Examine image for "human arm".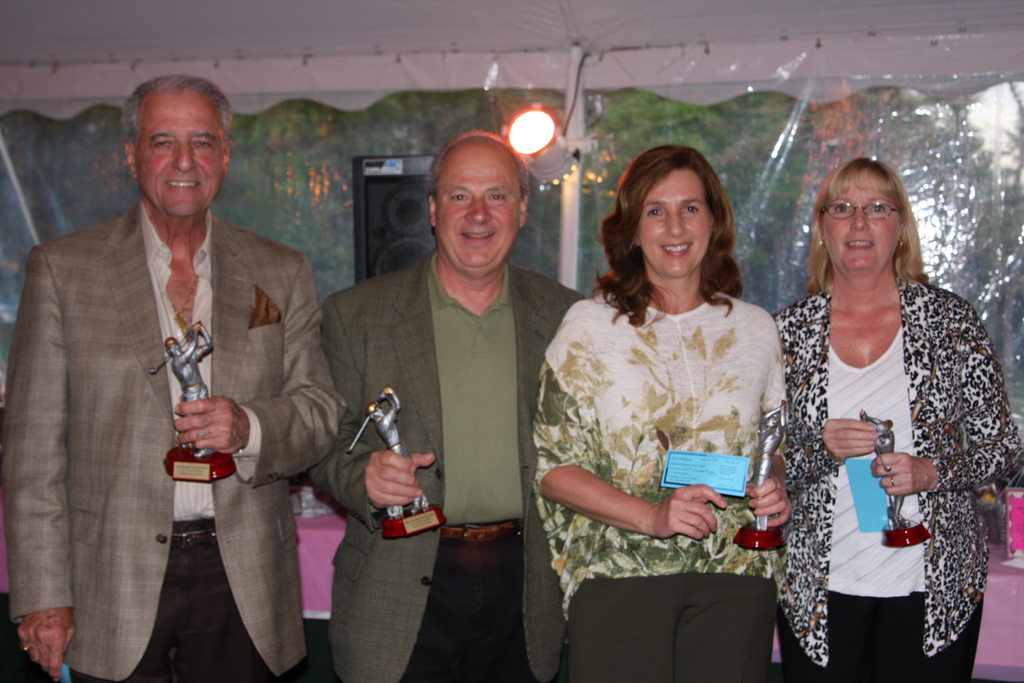
Examination result: BBox(525, 302, 737, 544).
